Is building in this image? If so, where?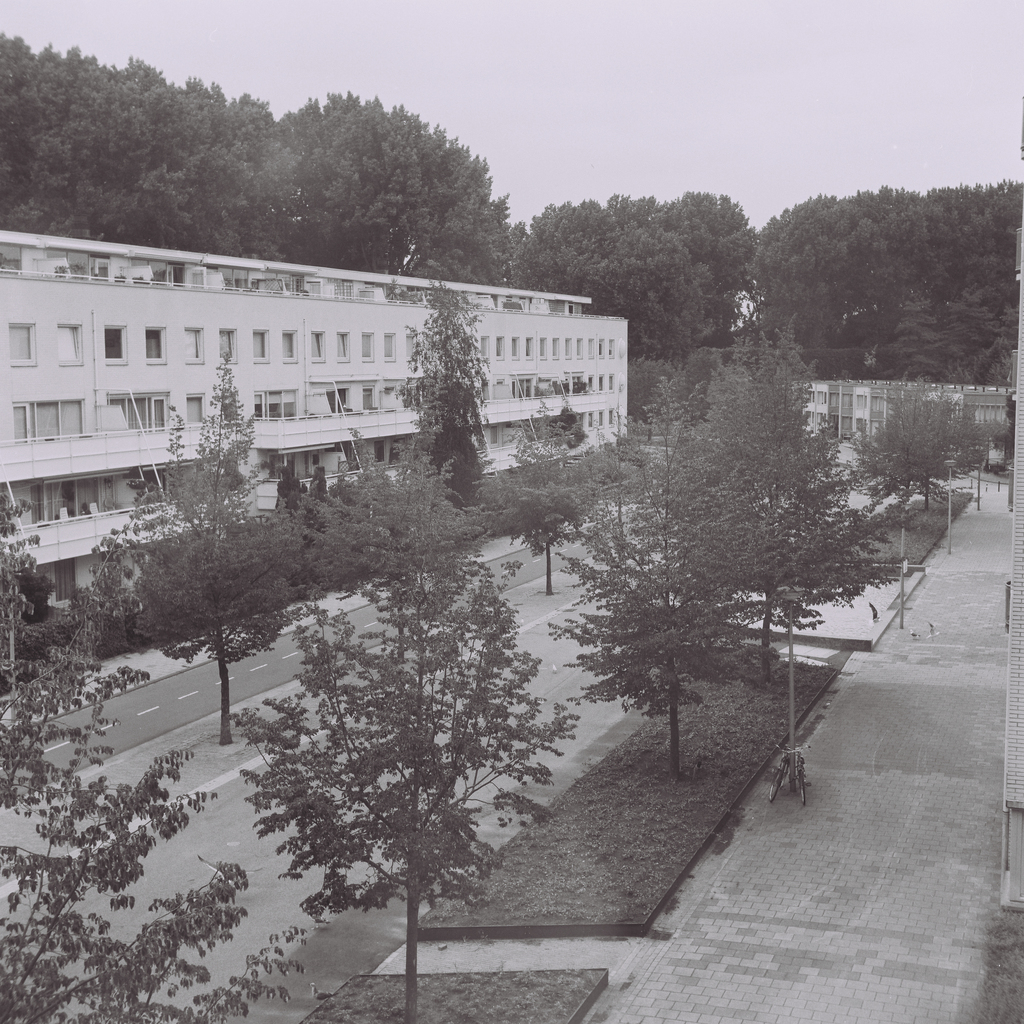
Yes, at 795:384:1008:475.
